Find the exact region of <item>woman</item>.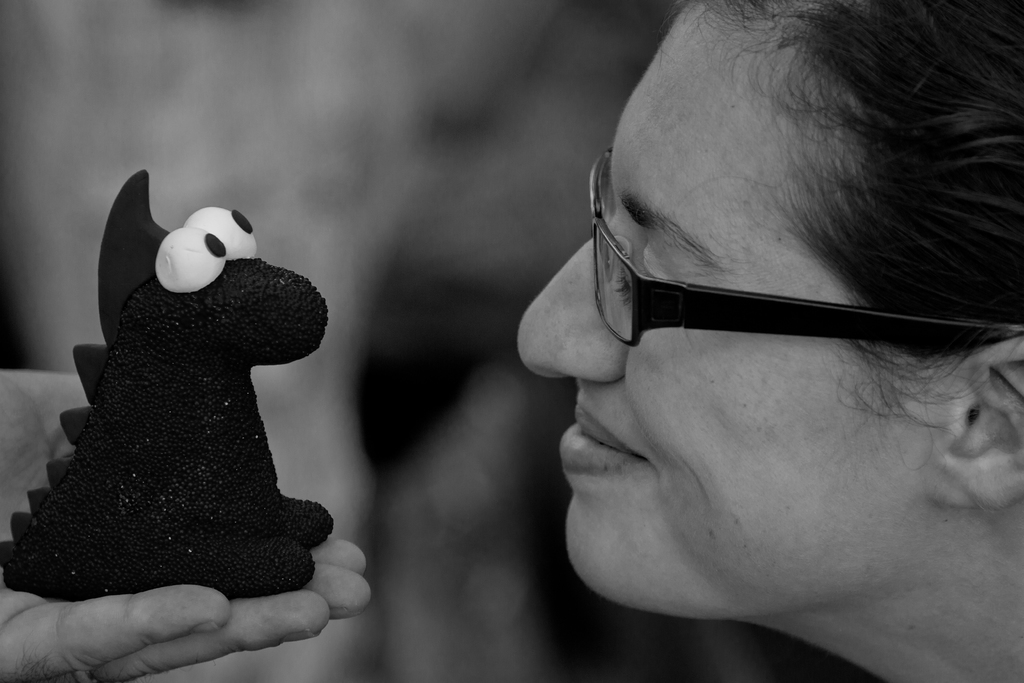
Exact region: 413, 0, 1023, 675.
